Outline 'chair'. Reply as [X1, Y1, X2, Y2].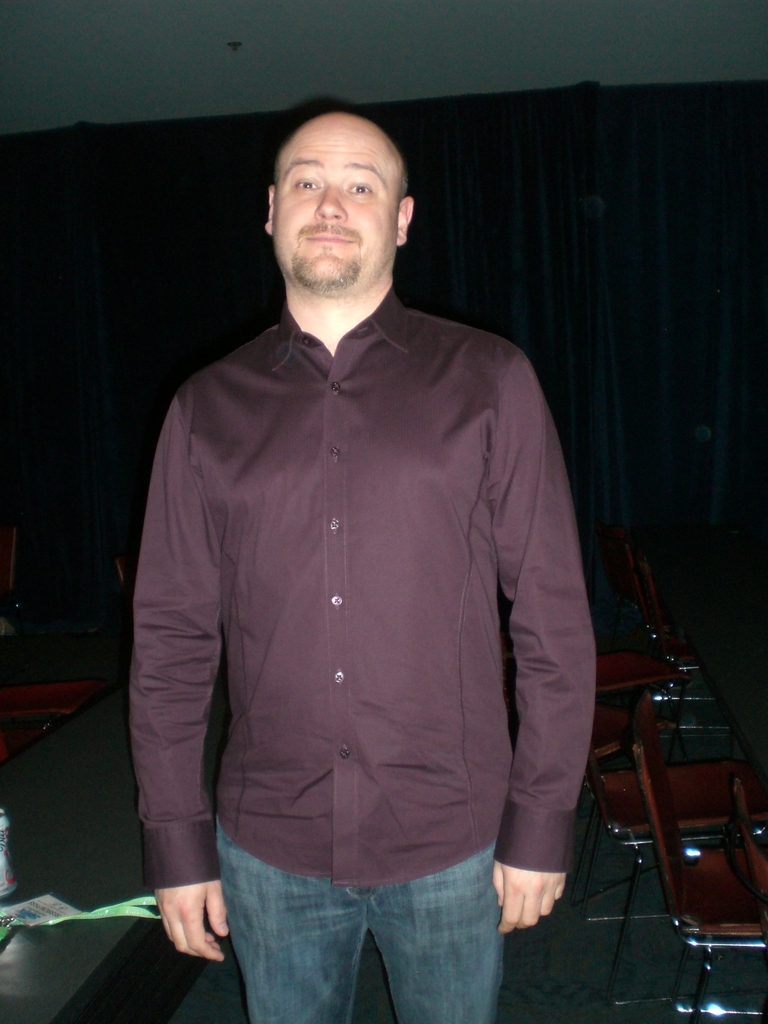
[0, 714, 42, 764].
